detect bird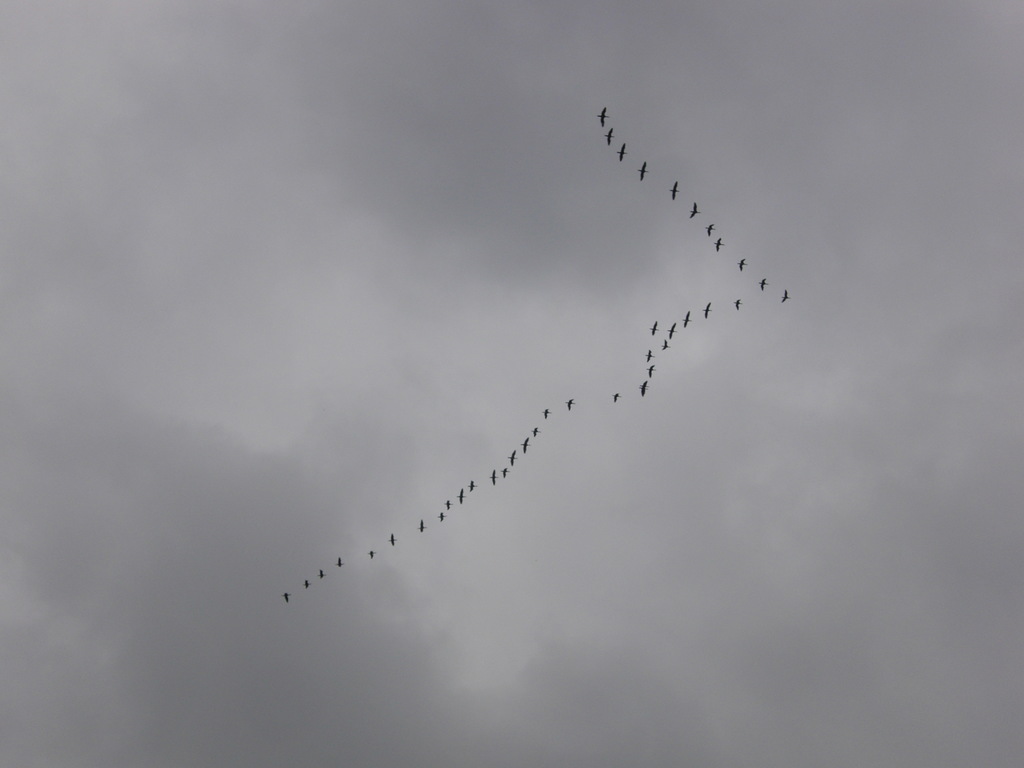
x1=365, y1=550, x2=378, y2=559
